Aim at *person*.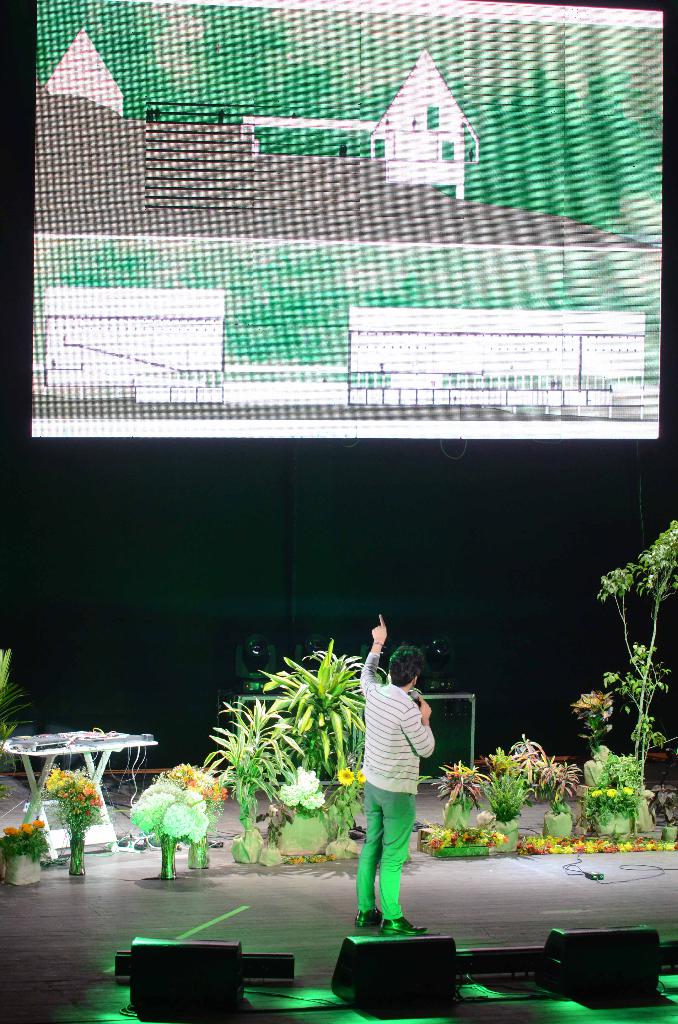
Aimed at locate(355, 639, 442, 950).
